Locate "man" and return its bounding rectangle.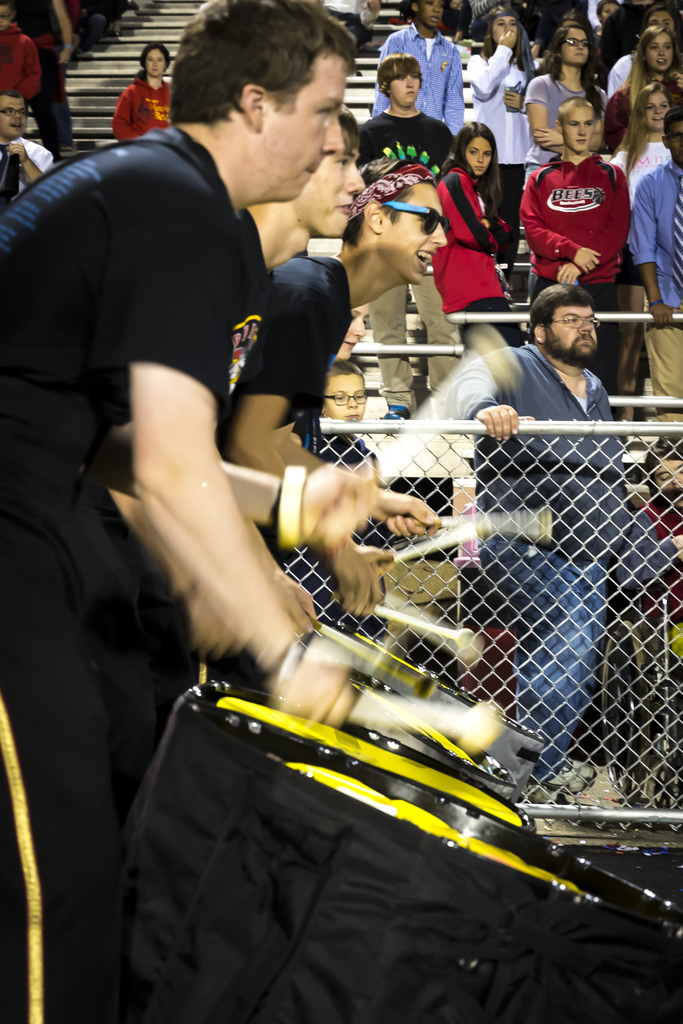
Rect(17, 26, 494, 969).
